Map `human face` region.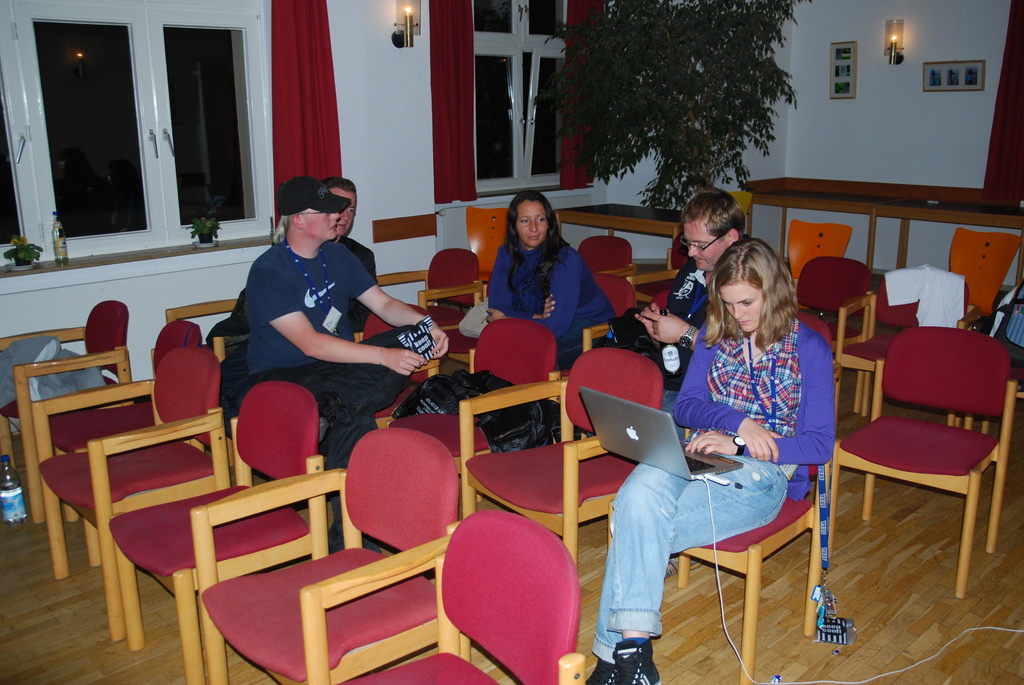
Mapped to (left=521, top=200, right=552, bottom=251).
